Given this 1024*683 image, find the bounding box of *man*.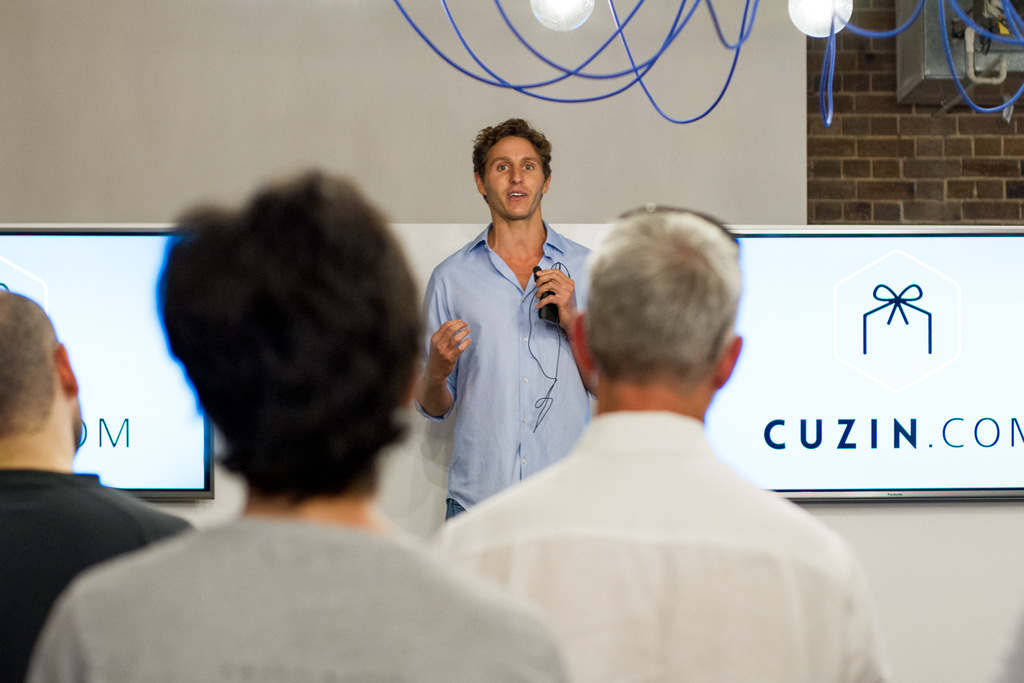
box(426, 201, 890, 682).
